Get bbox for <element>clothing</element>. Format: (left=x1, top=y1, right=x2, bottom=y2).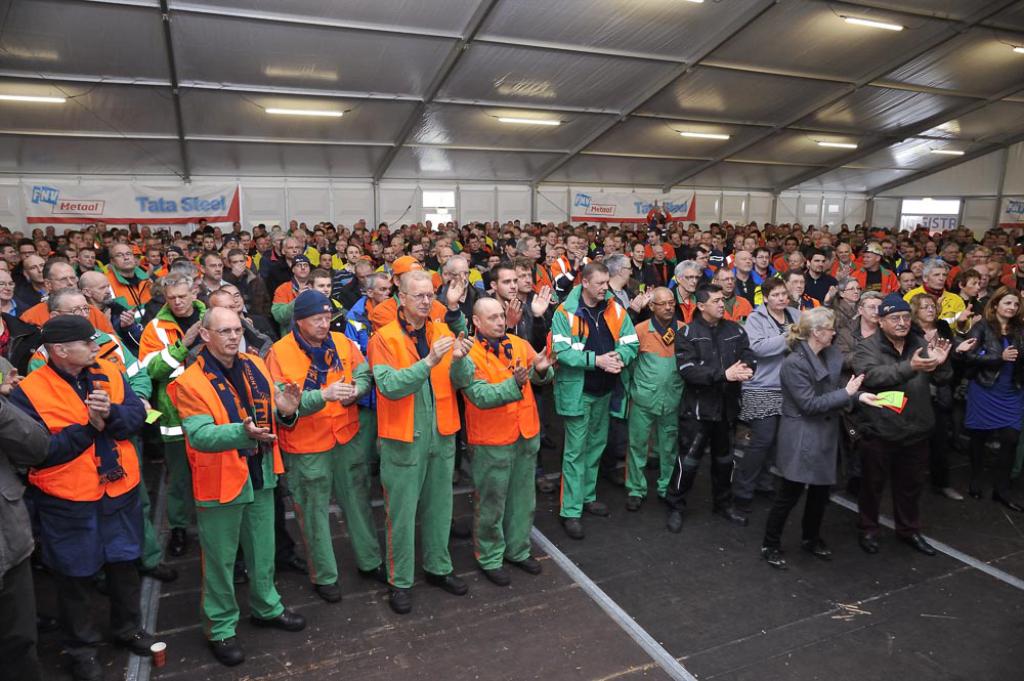
(left=961, top=320, right=1023, bottom=491).
